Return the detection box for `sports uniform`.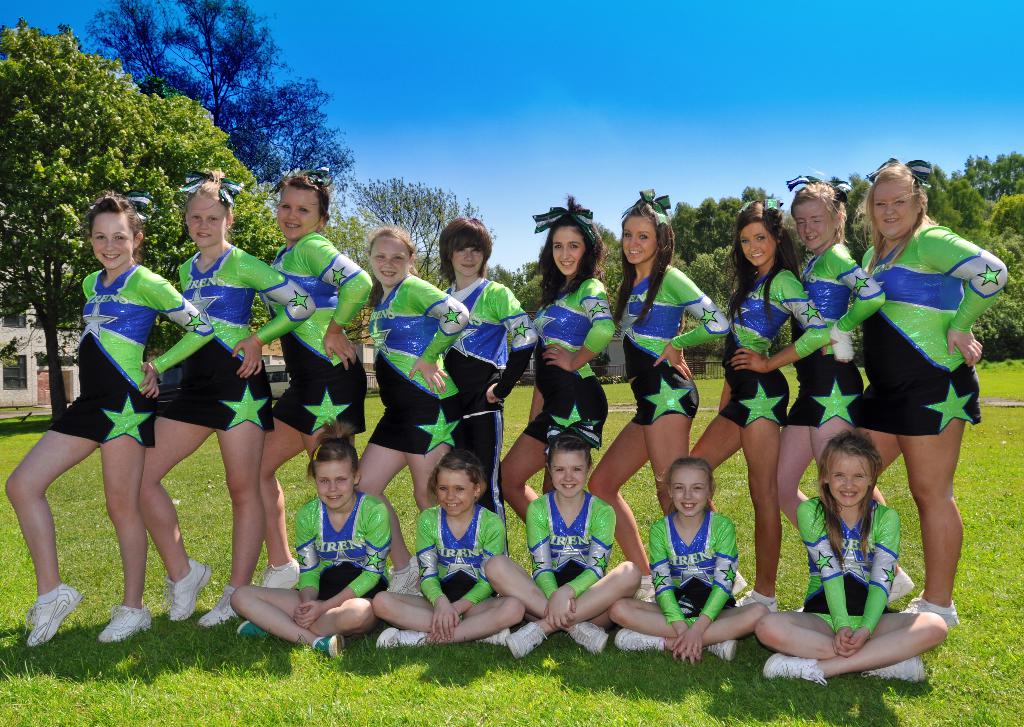
BBox(516, 282, 617, 451).
